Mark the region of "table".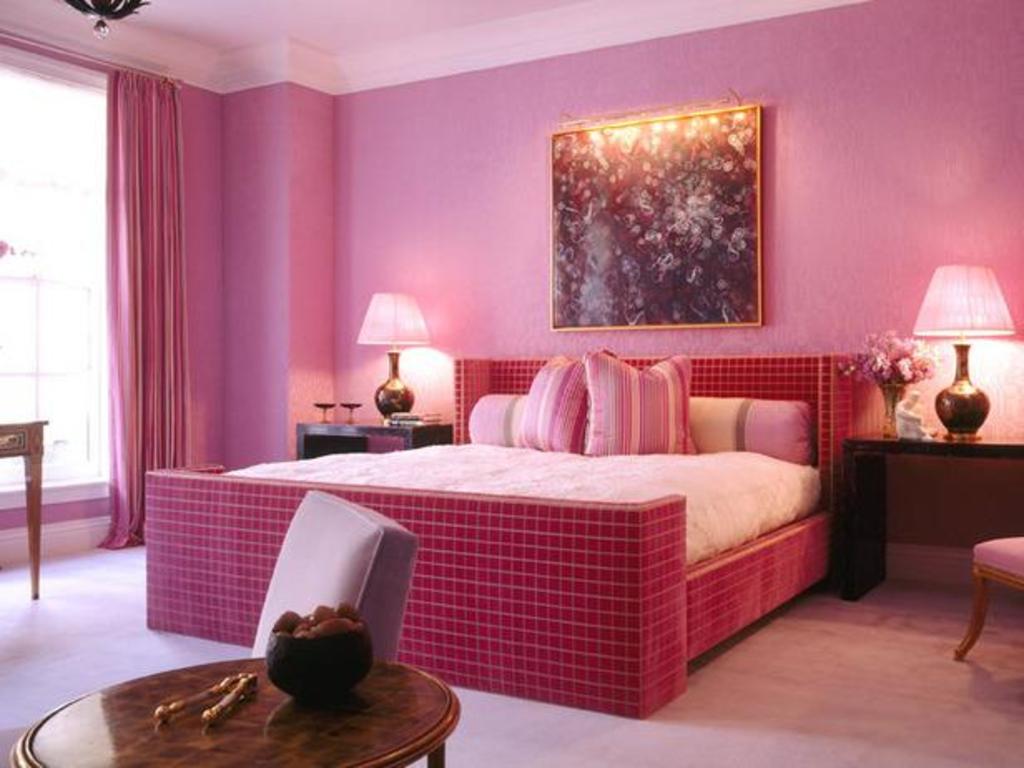
Region: {"left": 841, "top": 412, "right": 1021, "bottom": 632}.
